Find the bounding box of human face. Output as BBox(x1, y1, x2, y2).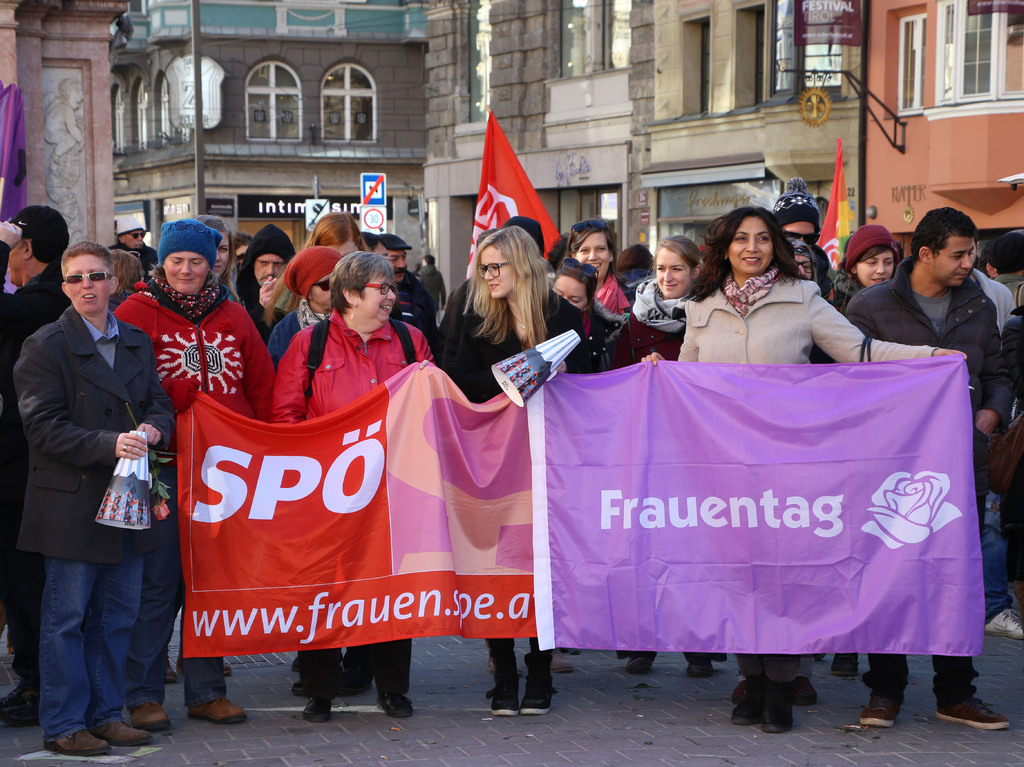
BBox(482, 241, 518, 296).
